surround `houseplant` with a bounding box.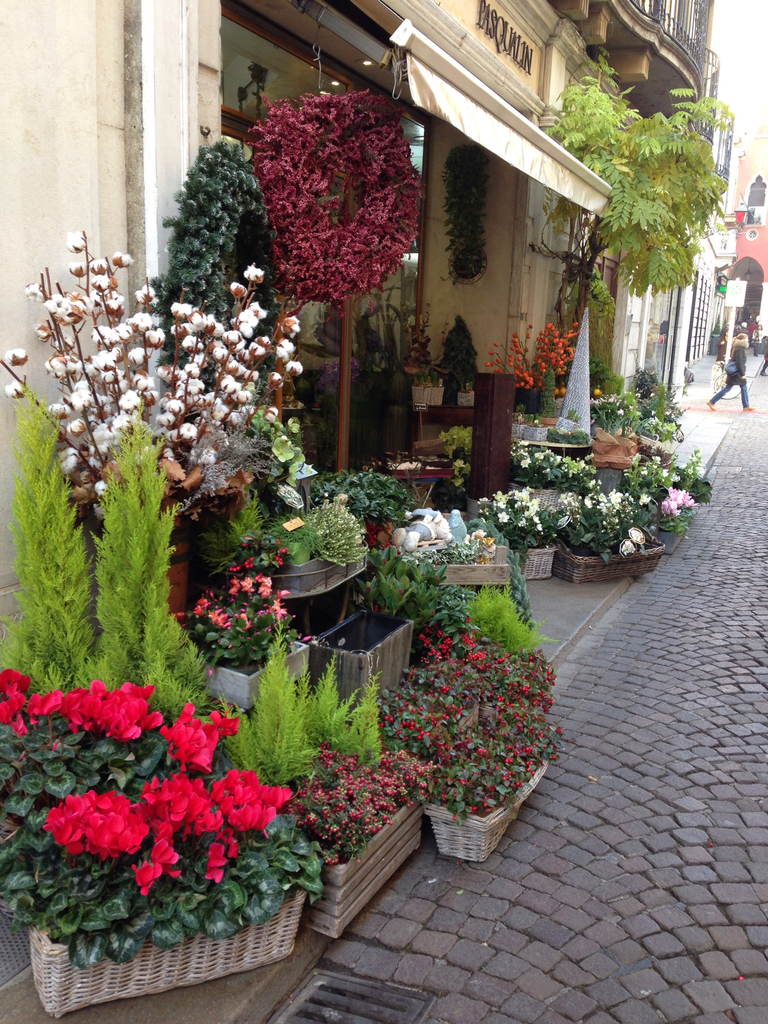
crop(460, 376, 477, 407).
